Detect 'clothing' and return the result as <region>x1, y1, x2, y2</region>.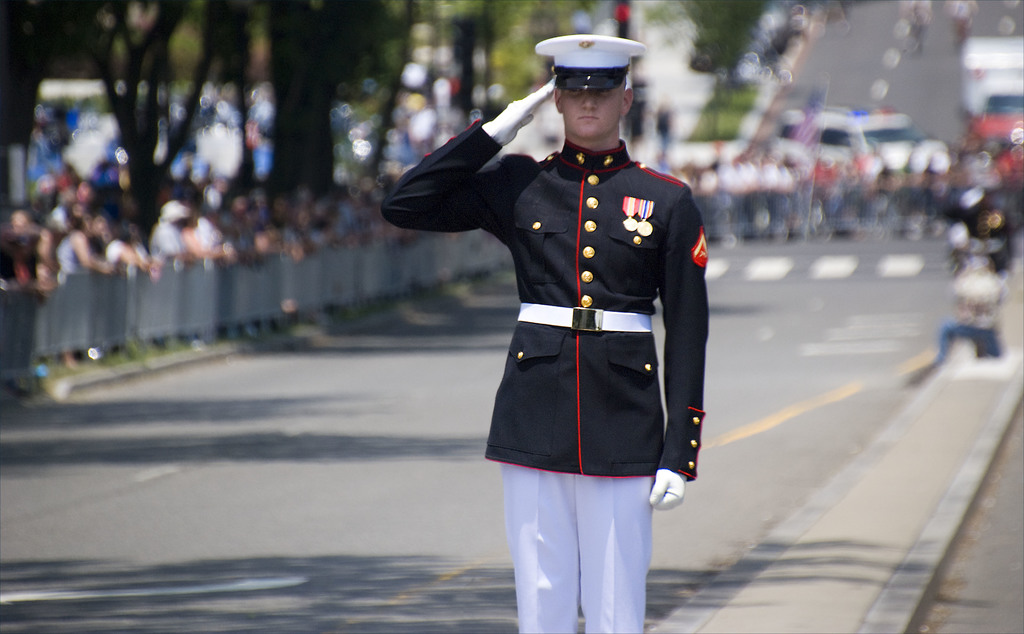
<region>378, 118, 714, 633</region>.
